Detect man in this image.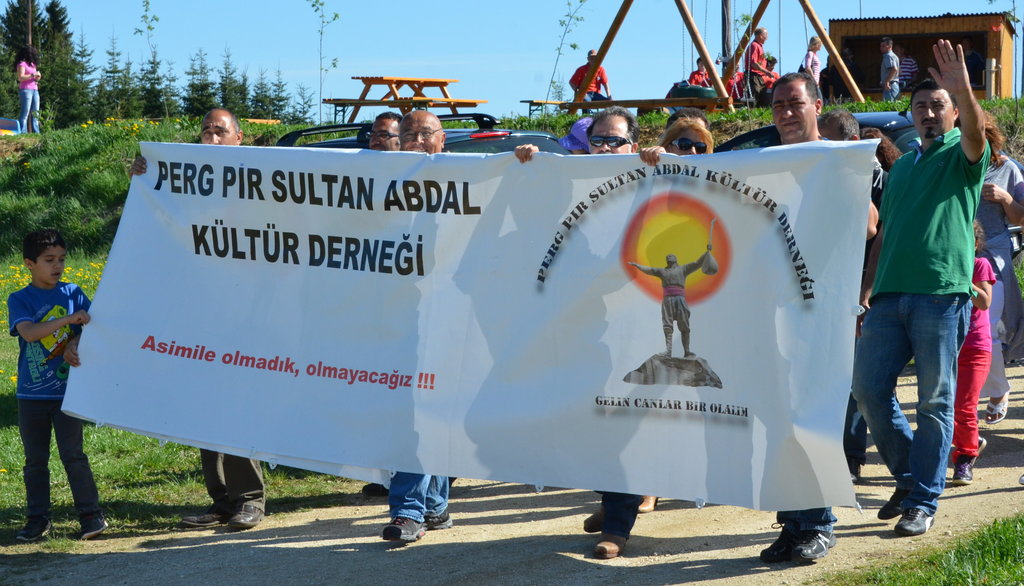
Detection: (125,106,271,533).
